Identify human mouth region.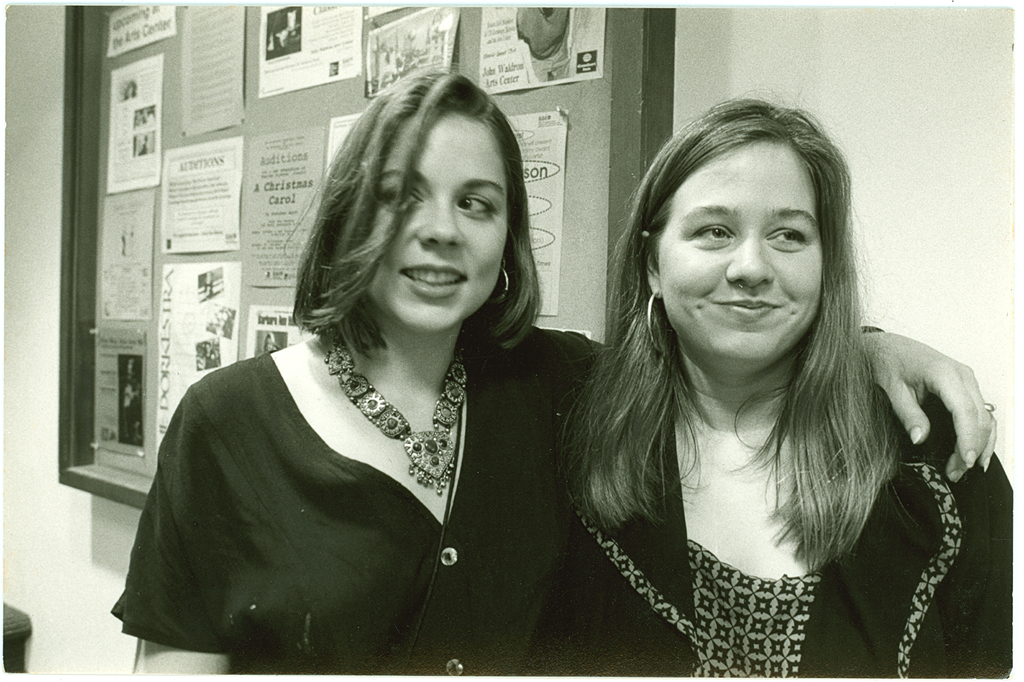
Region: left=713, top=300, right=783, bottom=320.
